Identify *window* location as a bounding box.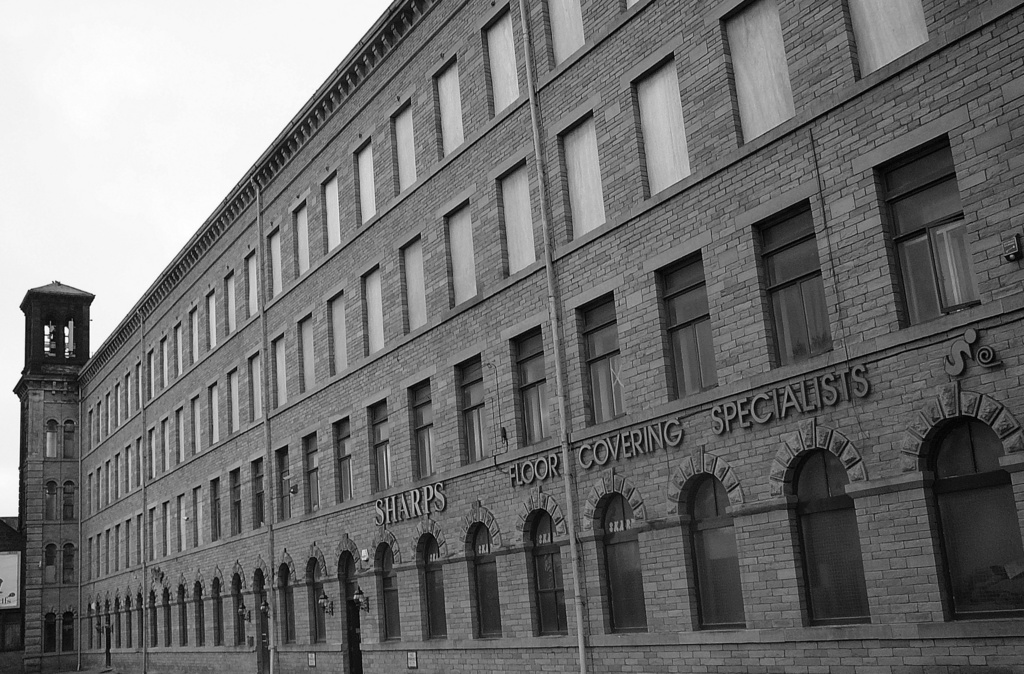
(x1=291, y1=312, x2=321, y2=394).
